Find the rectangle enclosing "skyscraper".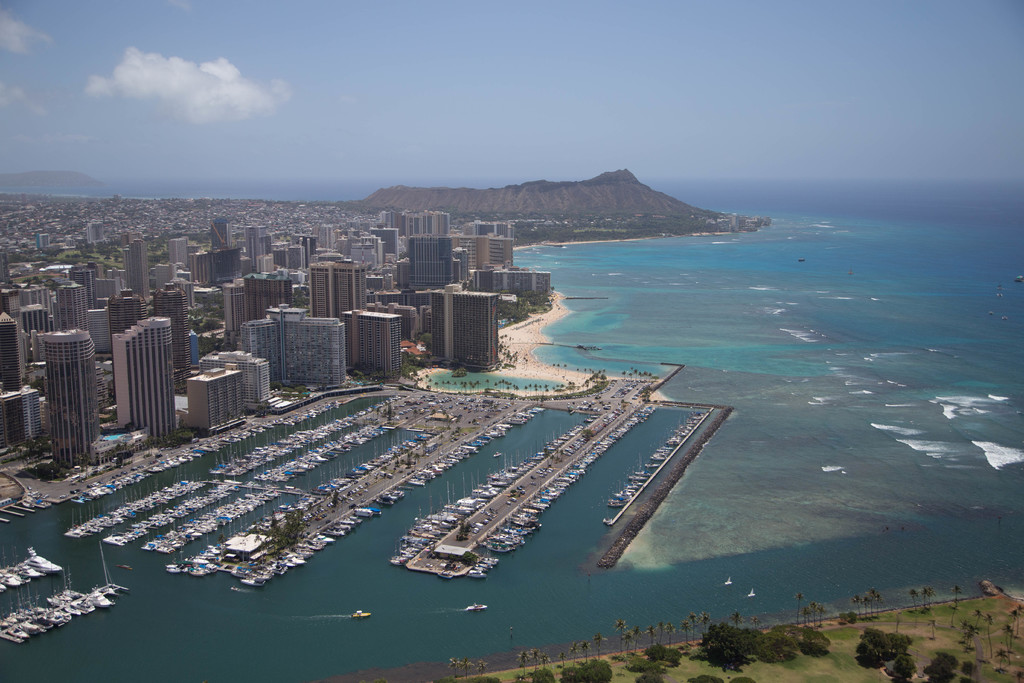
[x1=0, y1=312, x2=21, y2=388].
